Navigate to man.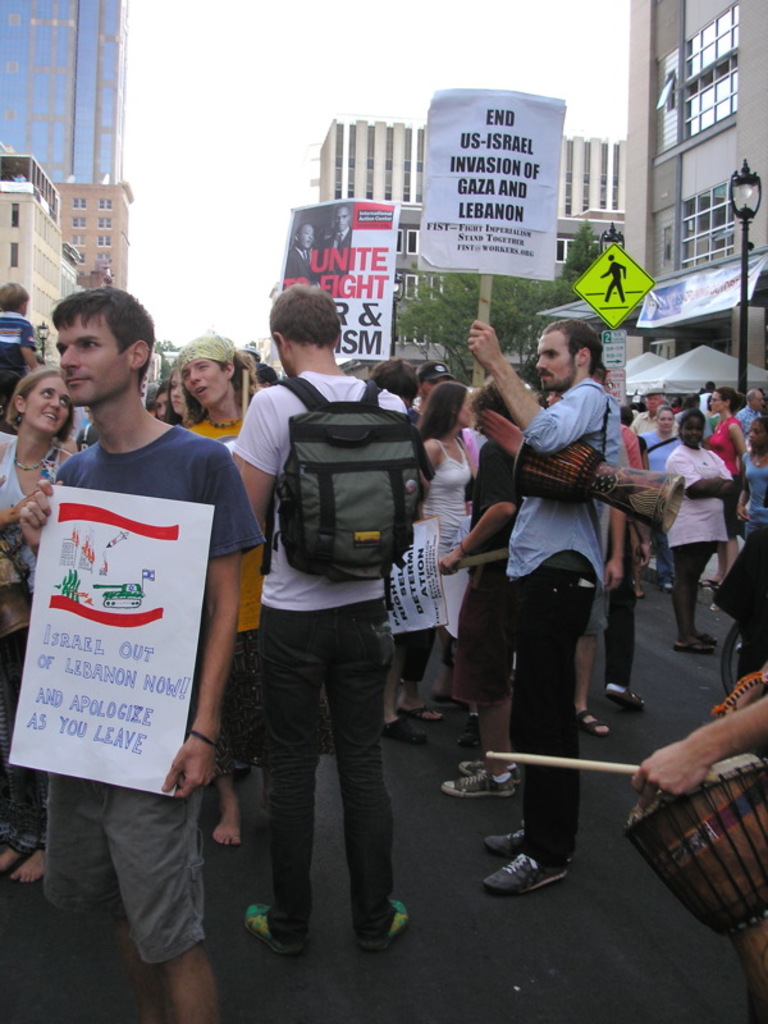
Navigation target: detection(234, 283, 404, 956).
